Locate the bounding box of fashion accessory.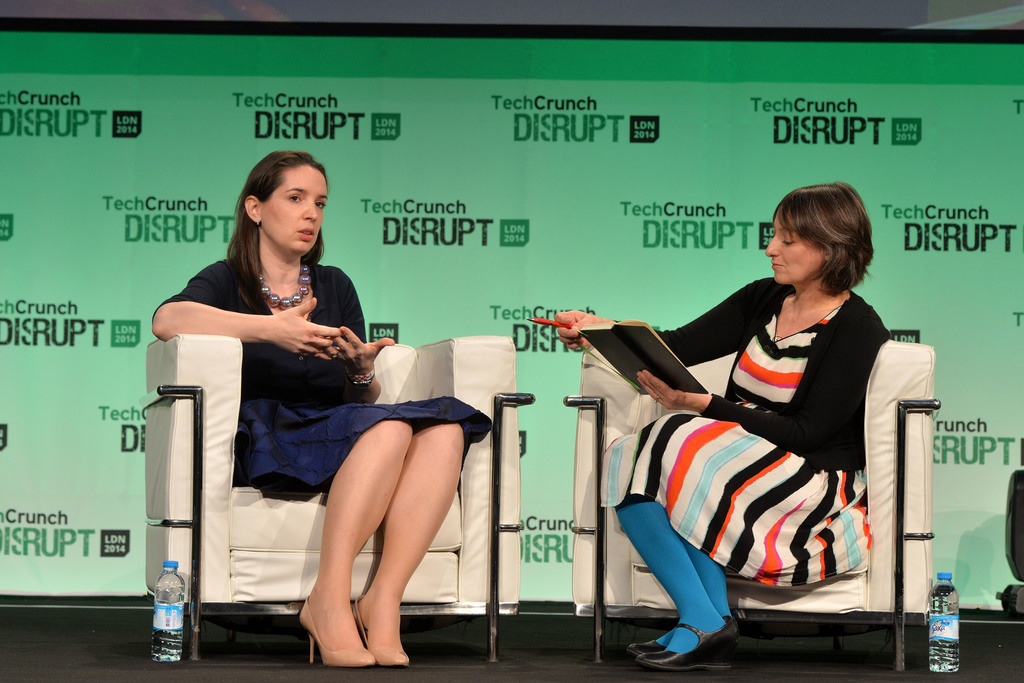
Bounding box: 638, 620, 751, 677.
